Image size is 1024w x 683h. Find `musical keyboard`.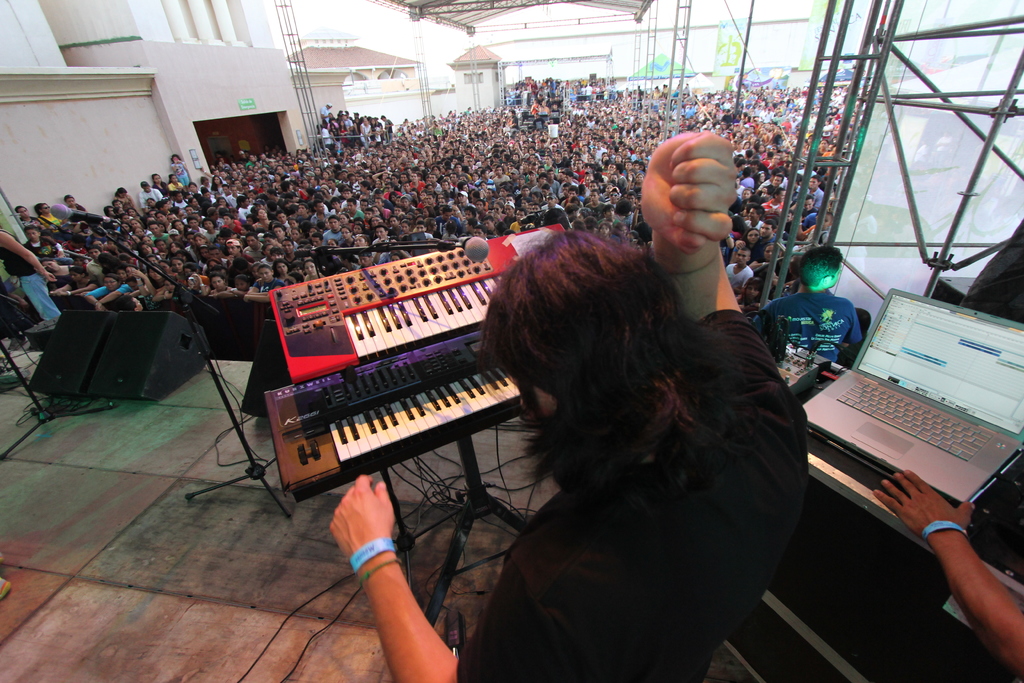
261/381/536/498.
